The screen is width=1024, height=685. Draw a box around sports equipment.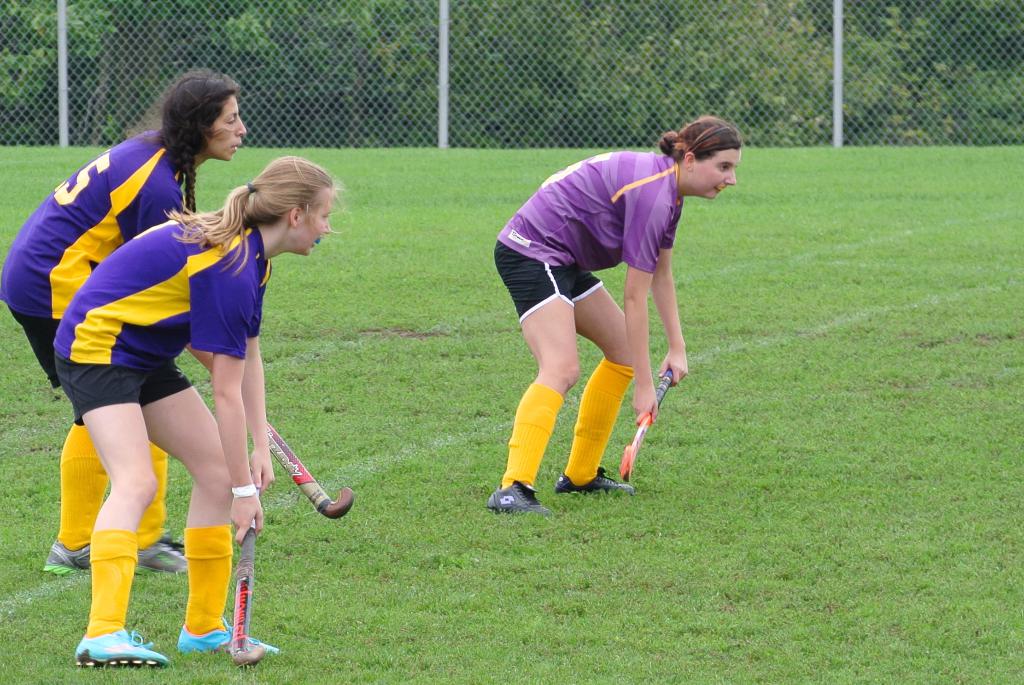
region(230, 470, 264, 669).
